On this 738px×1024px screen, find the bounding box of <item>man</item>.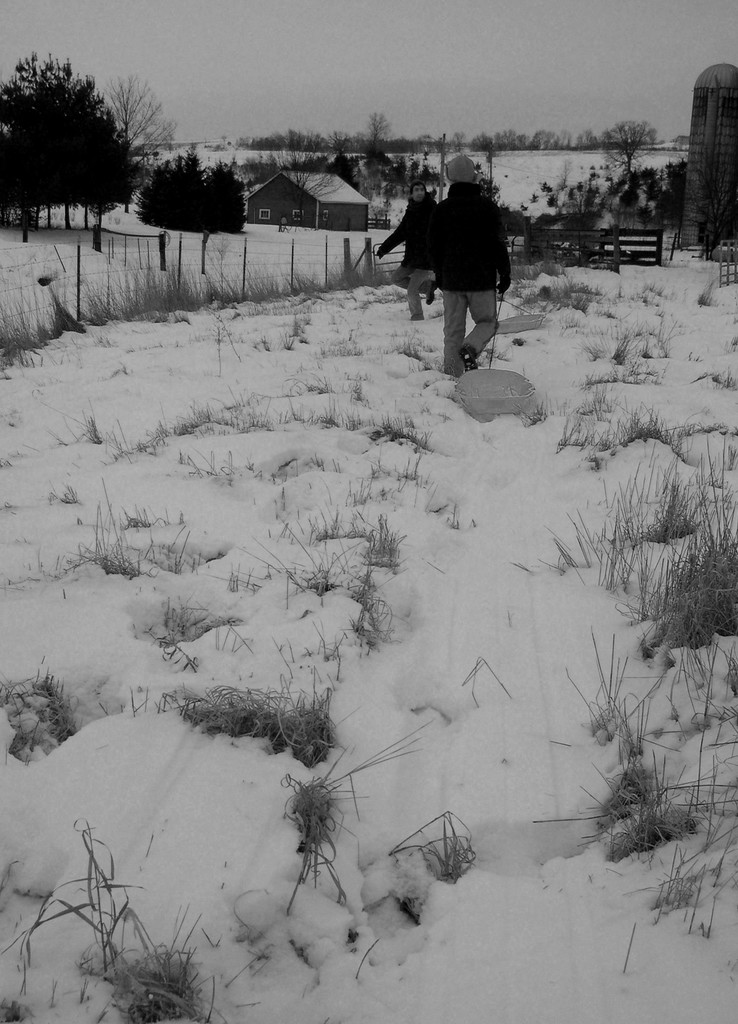
Bounding box: box(376, 177, 442, 322).
